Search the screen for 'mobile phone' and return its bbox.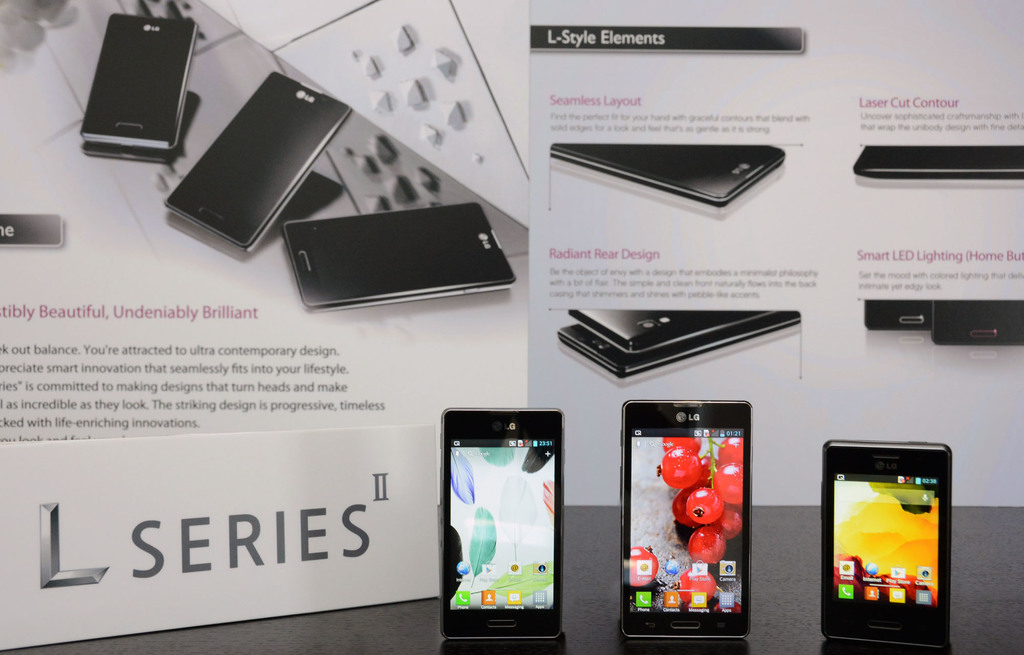
Found: [left=282, top=200, right=515, bottom=310].
